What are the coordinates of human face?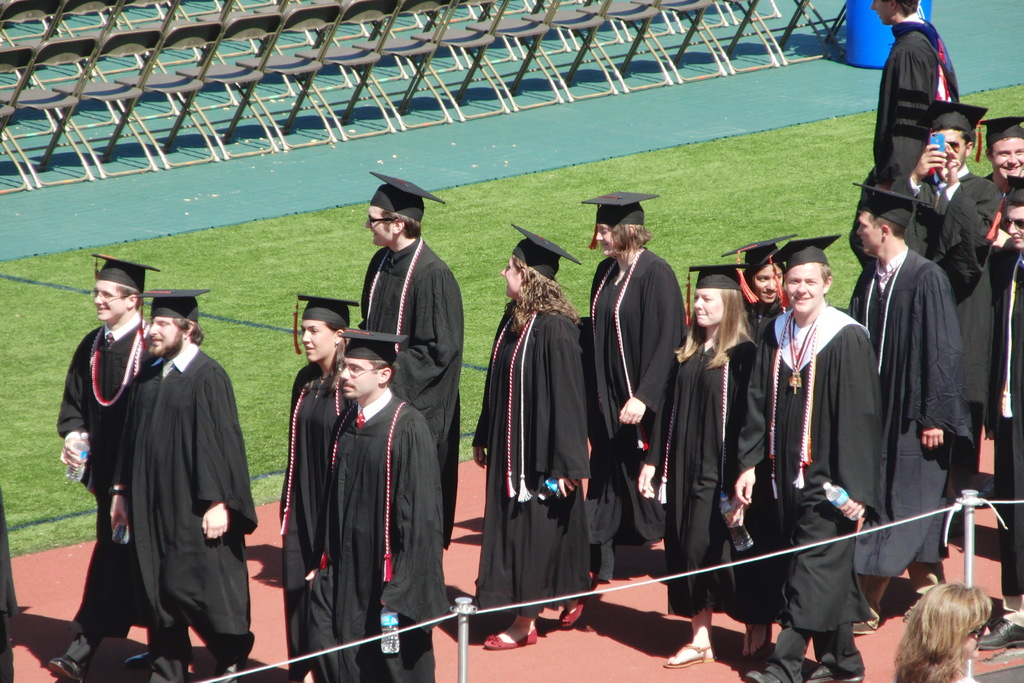
l=496, t=257, r=533, b=295.
